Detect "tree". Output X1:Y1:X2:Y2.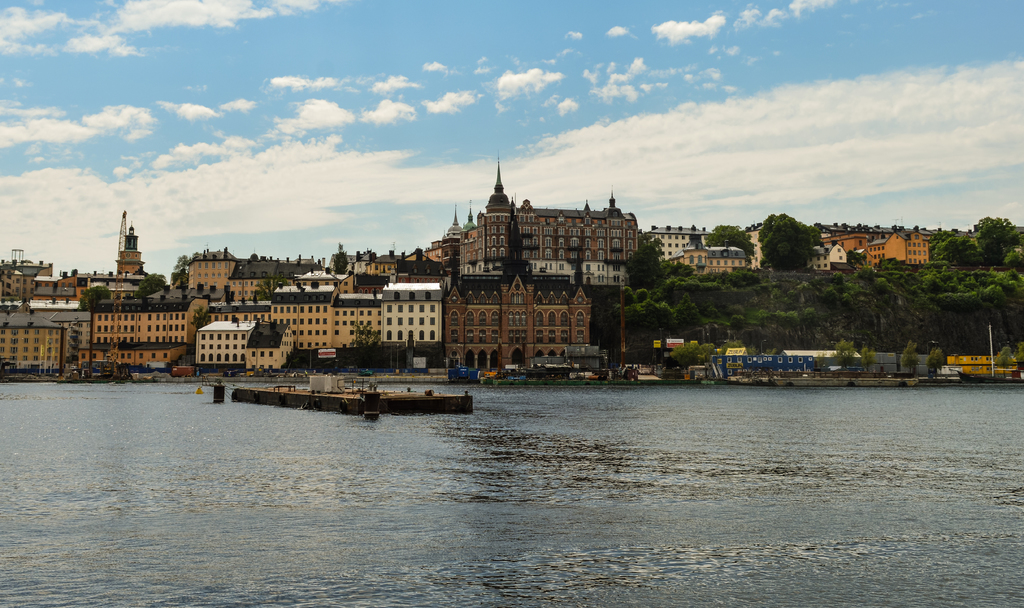
131:268:163:302.
